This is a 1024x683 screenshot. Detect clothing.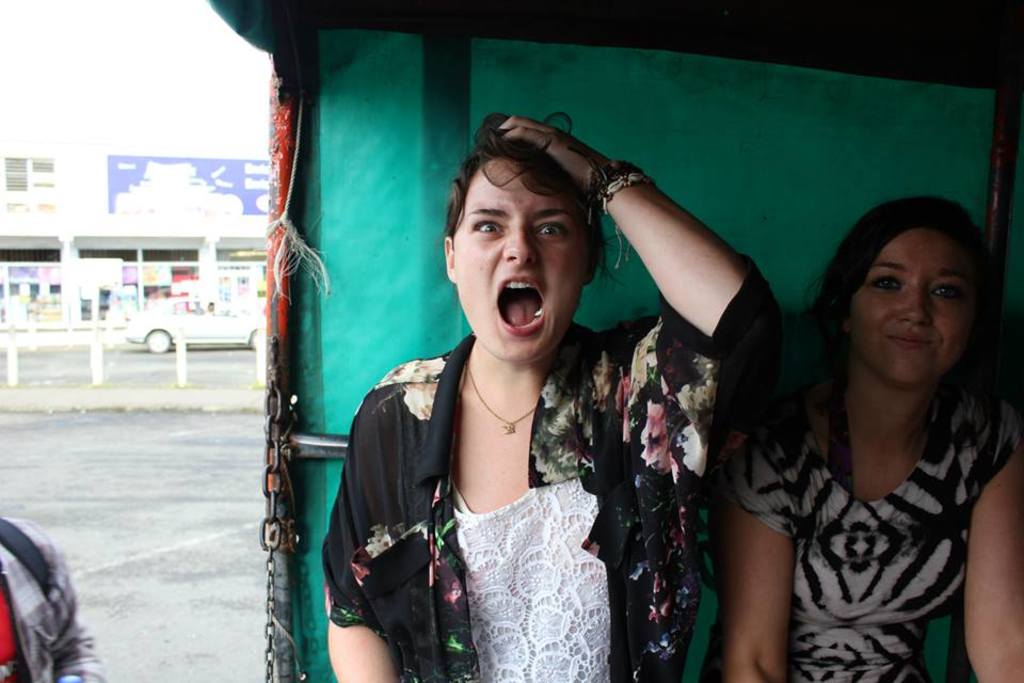
<box>747,304,1008,677</box>.
